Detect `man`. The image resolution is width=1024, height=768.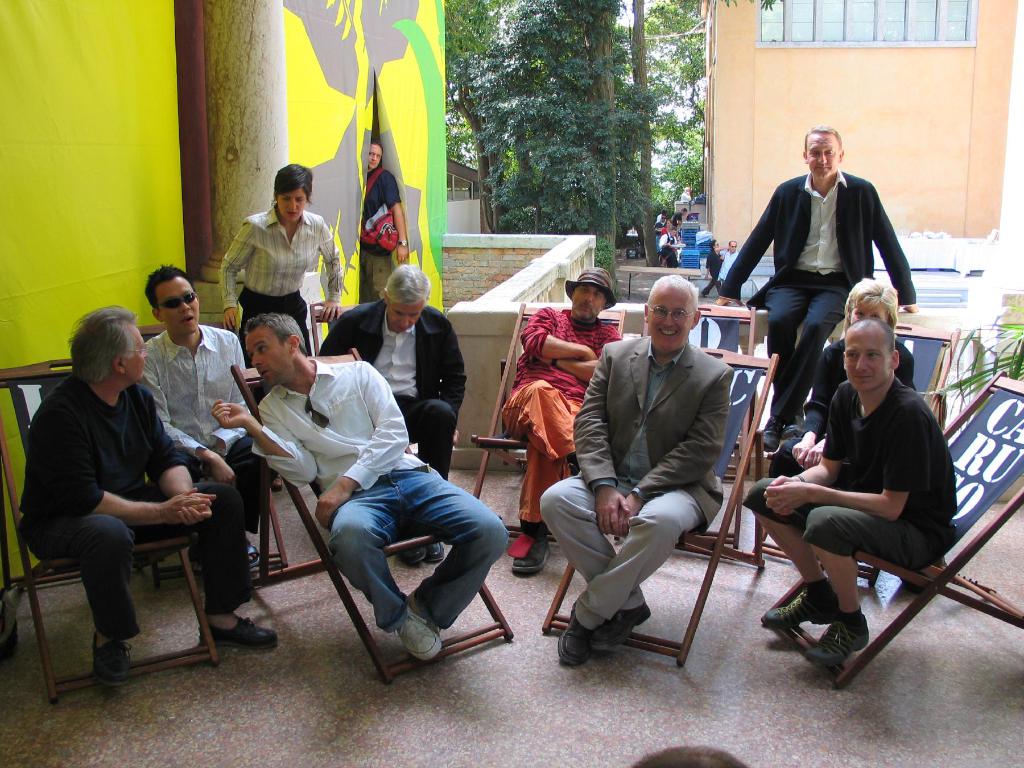
16/305/281/685.
